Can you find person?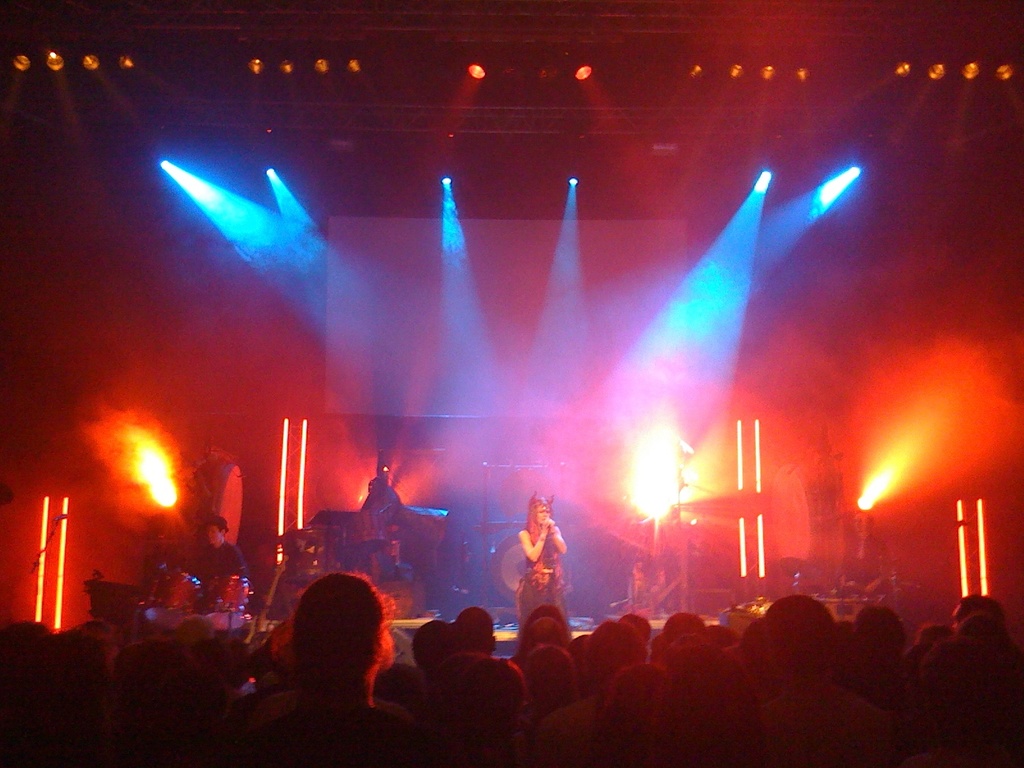
Yes, bounding box: x1=163, y1=516, x2=248, y2=611.
